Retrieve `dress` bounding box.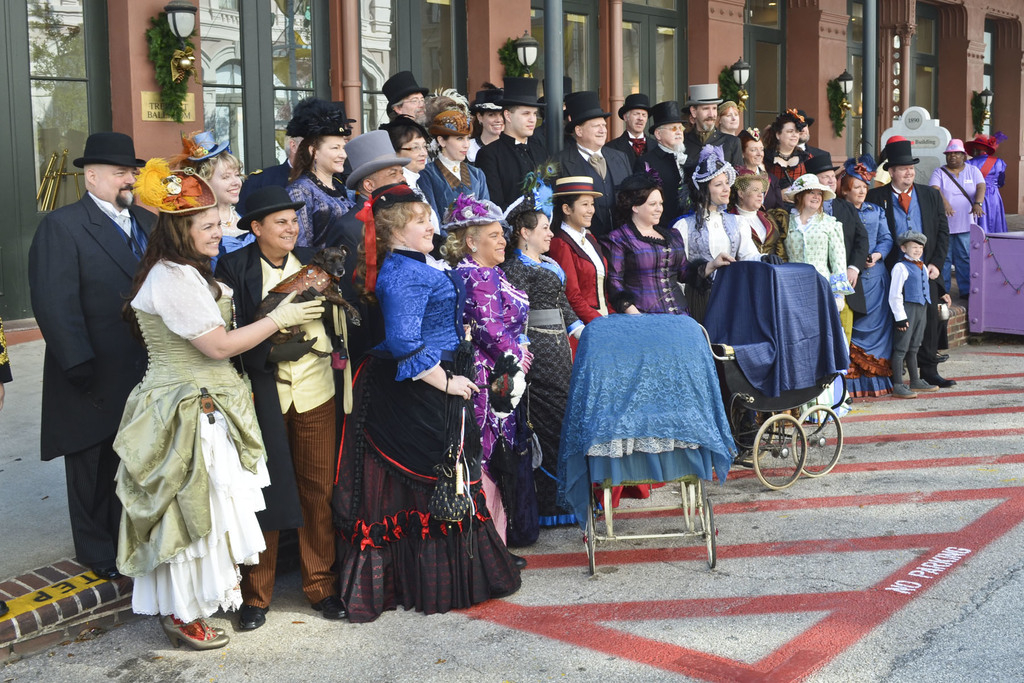
Bounding box: box(121, 193, 280, 629).
